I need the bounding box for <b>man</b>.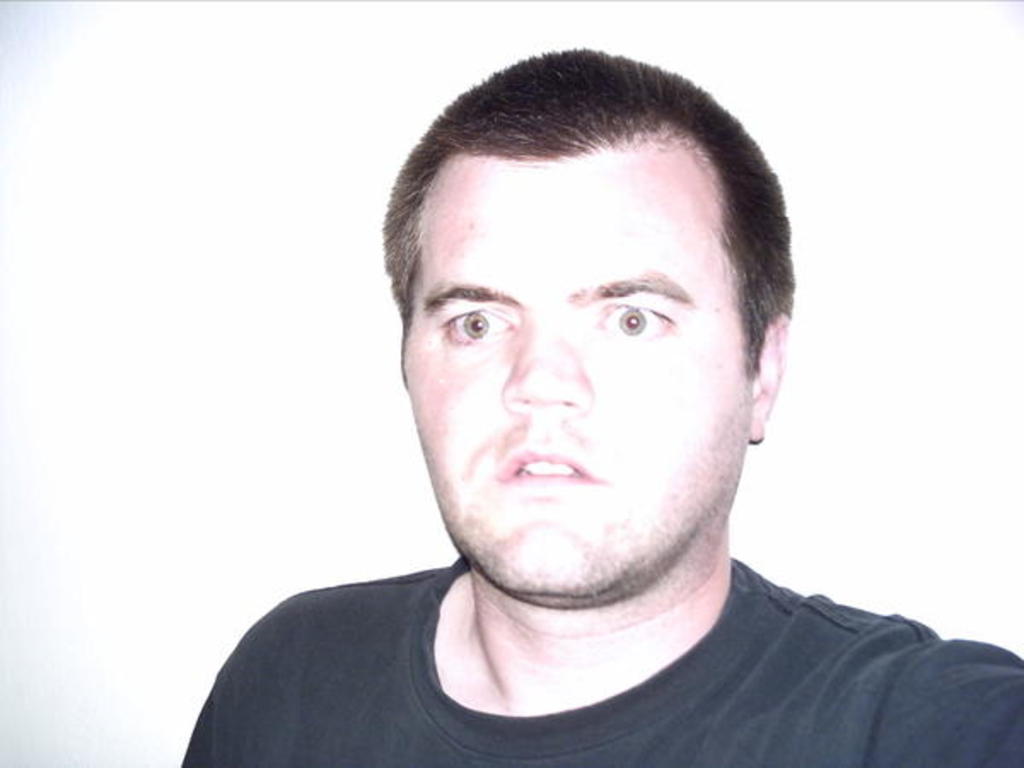
Here it is: 167 44 1019 767.
